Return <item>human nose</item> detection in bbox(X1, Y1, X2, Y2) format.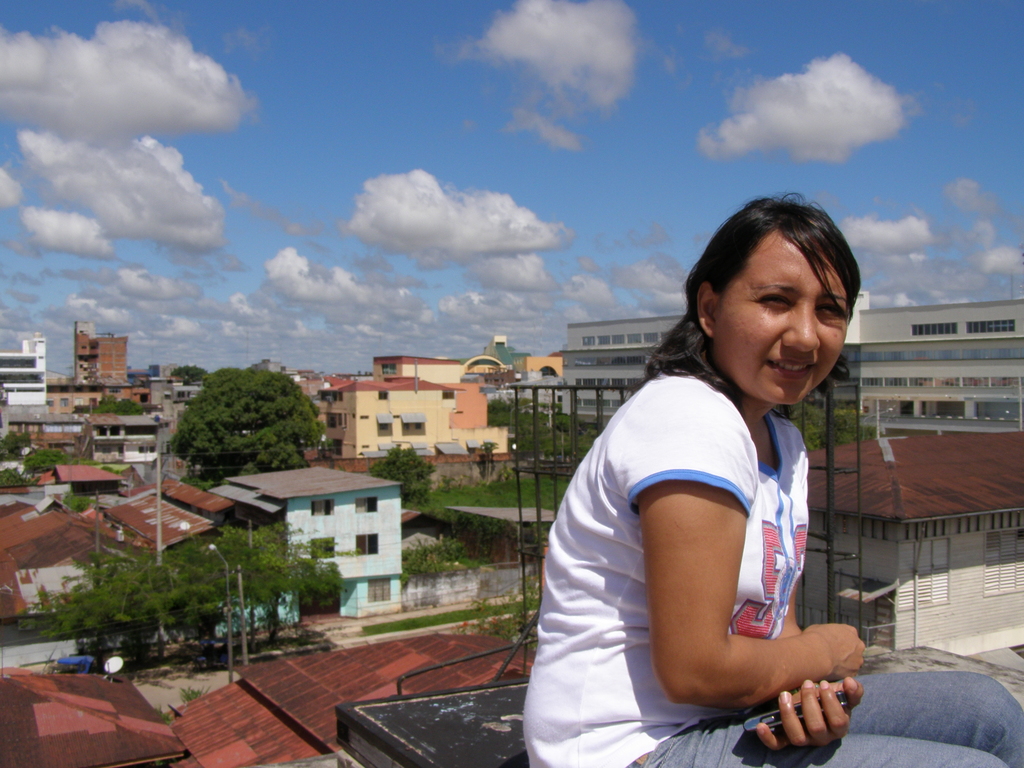
bbox(777, 301, 820, 356).
